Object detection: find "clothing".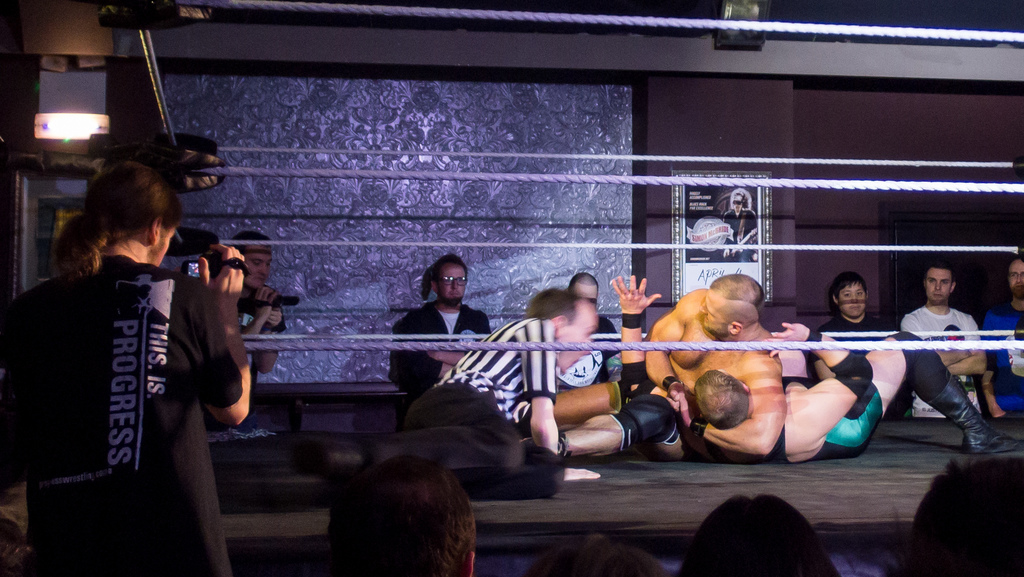
l=606, t=365, r=682, b=459.
